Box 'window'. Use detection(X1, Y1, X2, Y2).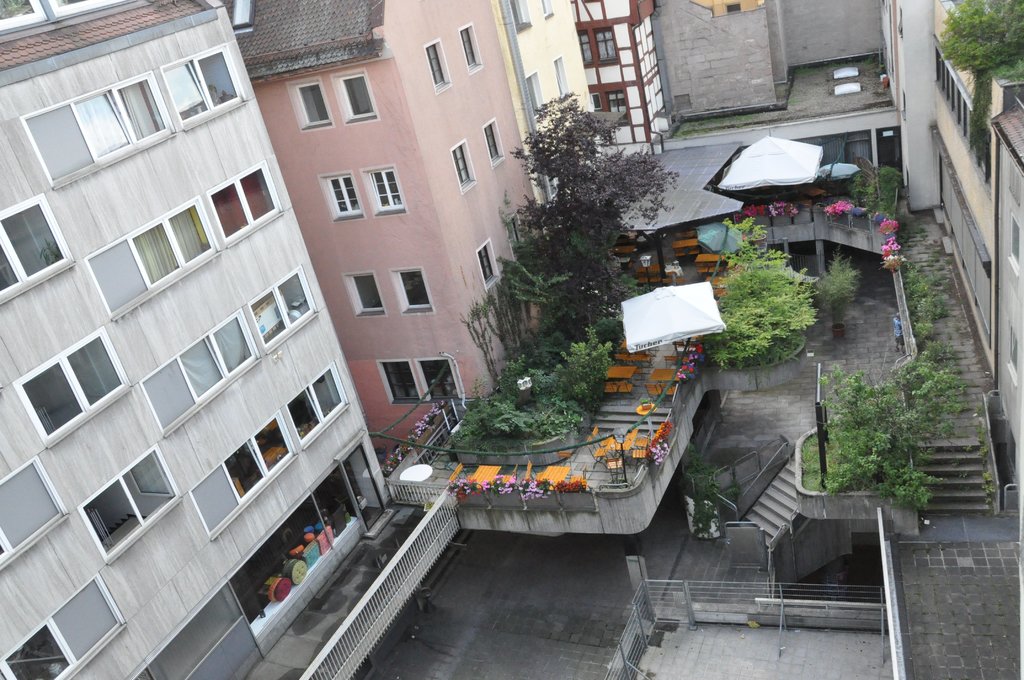
detection(1007, 209, 1021, 274).
